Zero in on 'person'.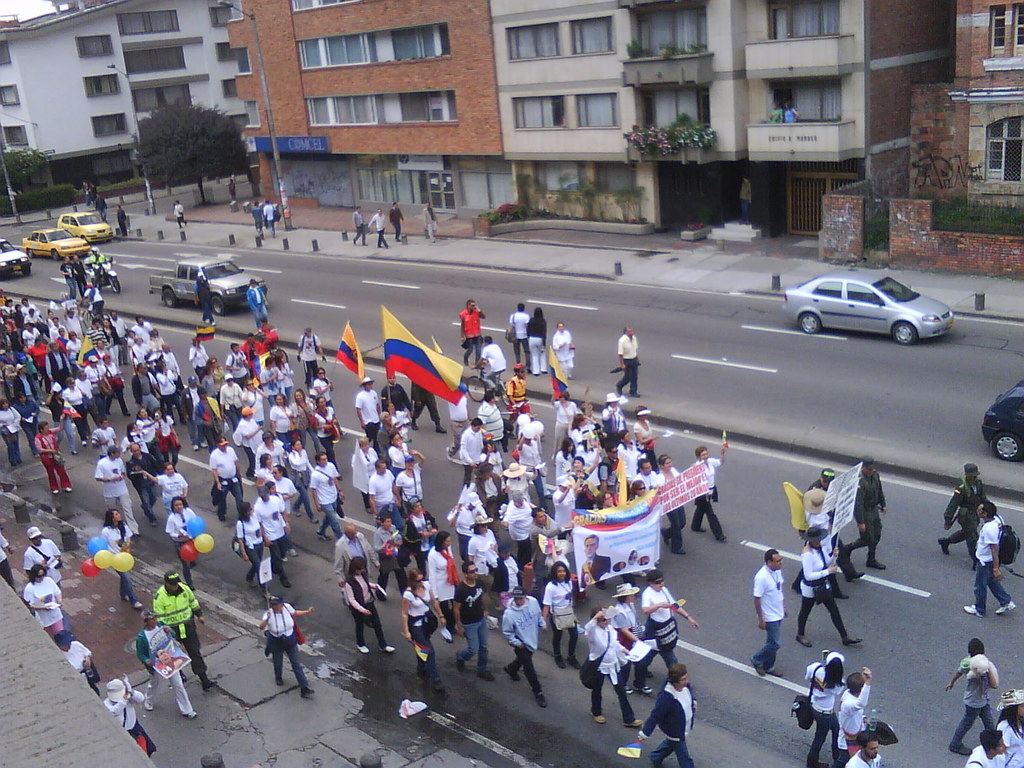
Zeroed in: l=350, t=208, r=367, b=250.
